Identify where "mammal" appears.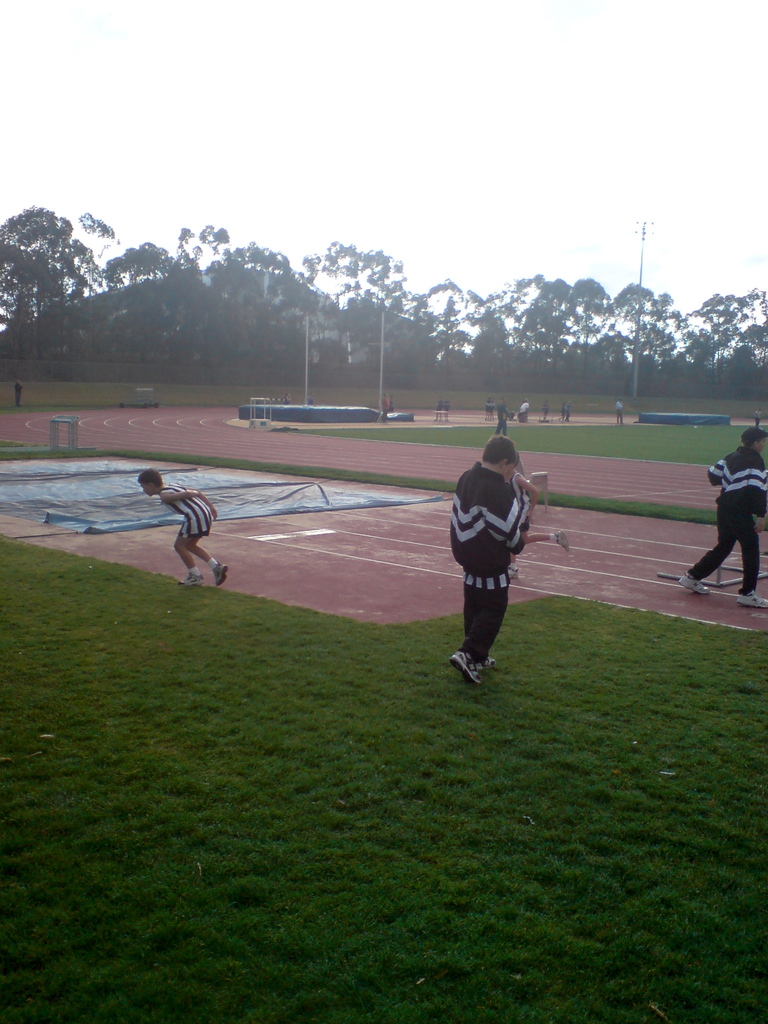
Appears at box(434, 401, 441, 422).
